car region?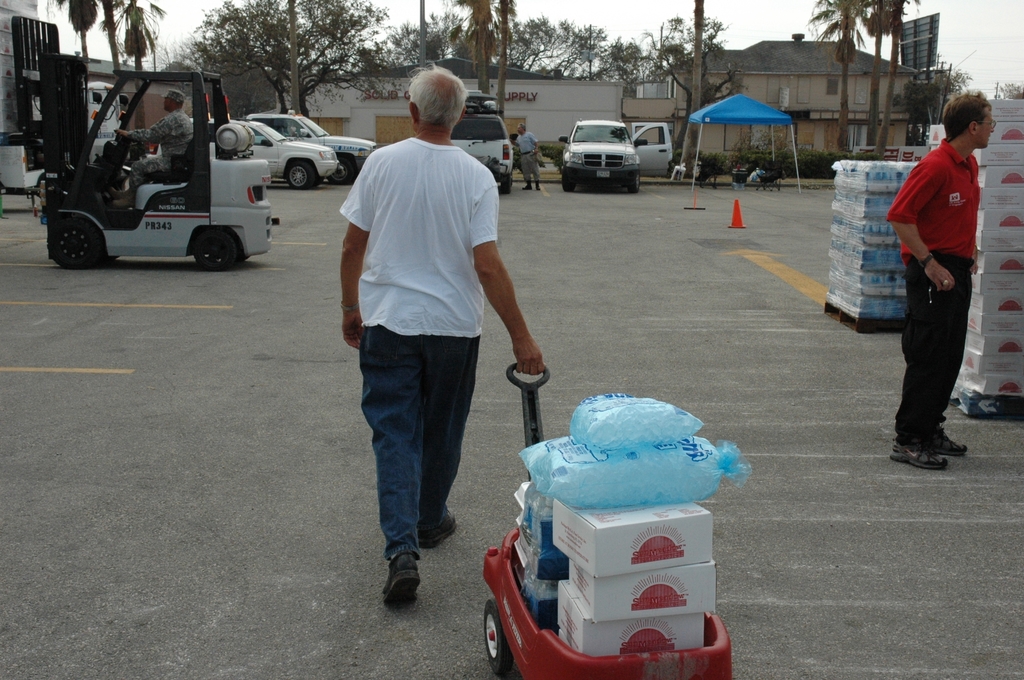
bbox=[561, 118, 671, 194]
